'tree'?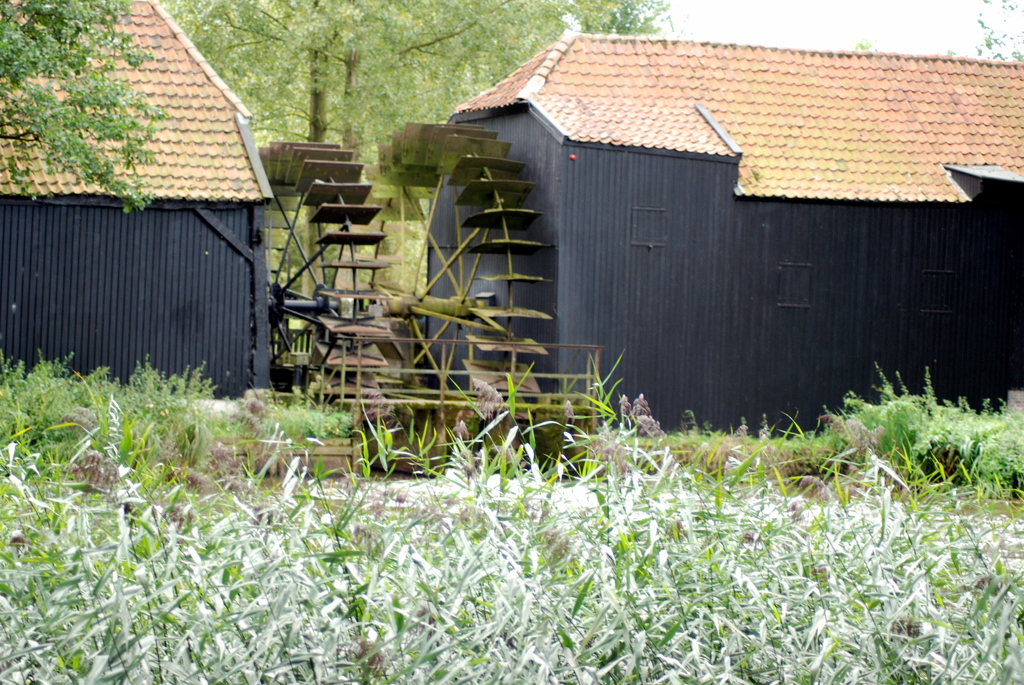
(180,0,678,290)
